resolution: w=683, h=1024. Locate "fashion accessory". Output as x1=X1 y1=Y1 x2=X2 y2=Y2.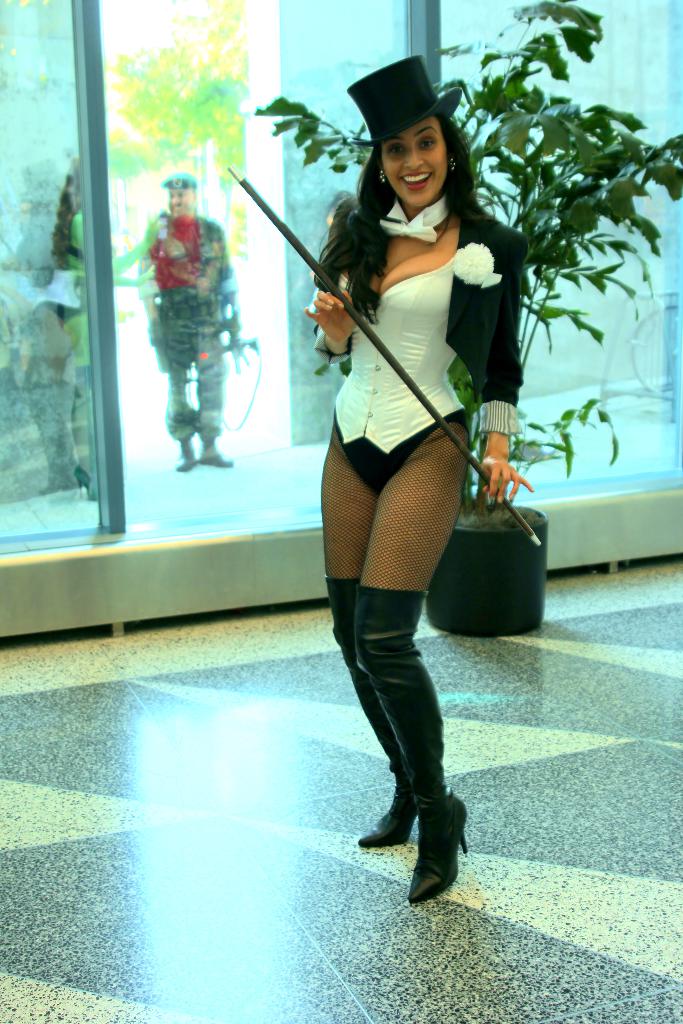
x1=324 y1=575 x2=420 y2=846.
